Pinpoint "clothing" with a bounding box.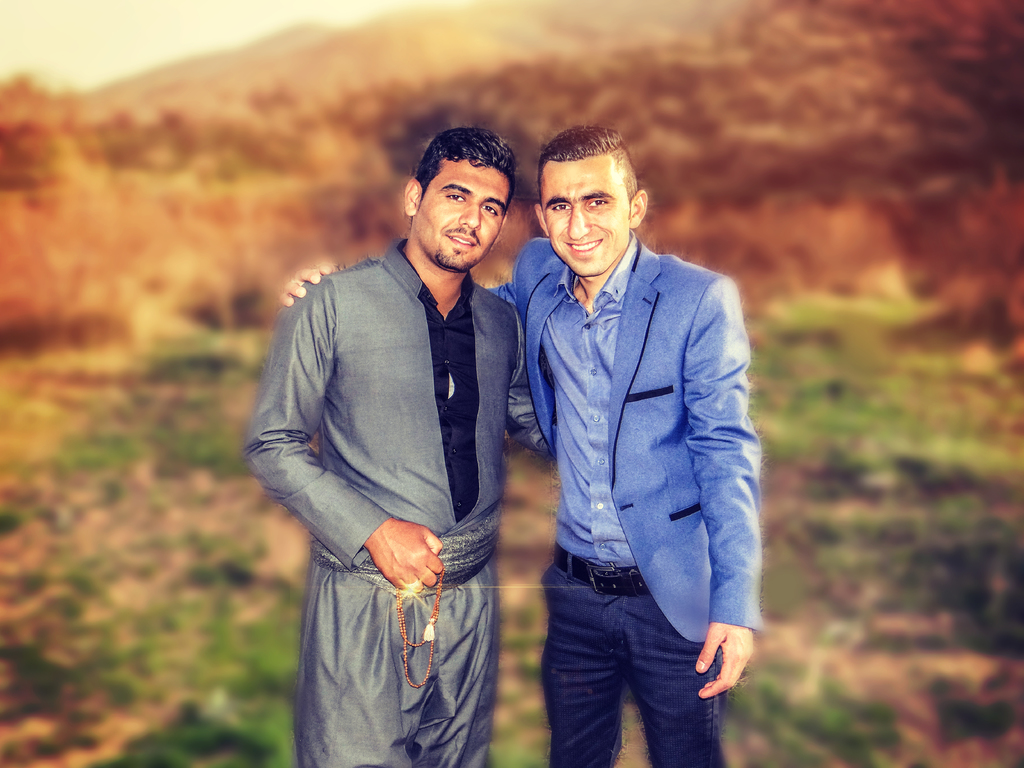
bbox(489, 243, 764, 767).
